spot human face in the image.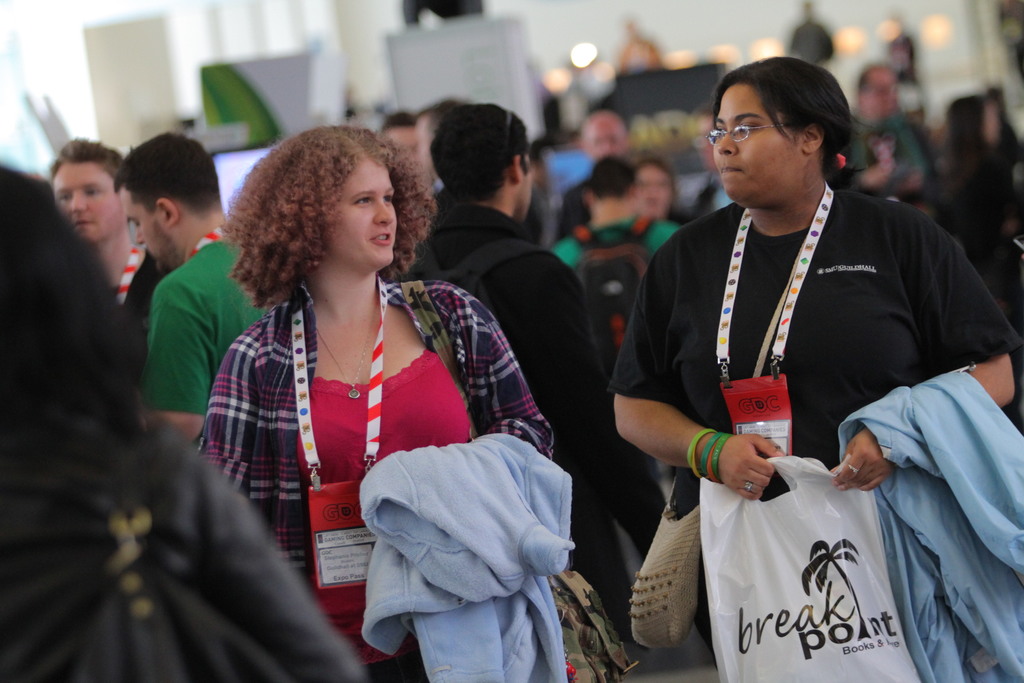
human face found at 586:124:621:152.
